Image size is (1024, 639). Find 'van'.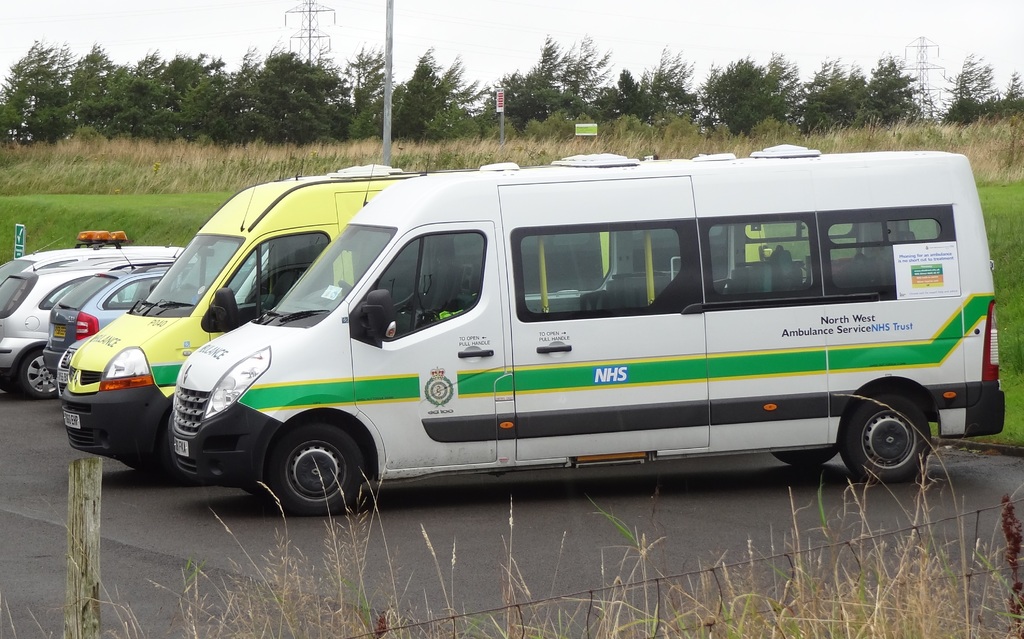
[left=58, top=139, right=771, bottom=481].
